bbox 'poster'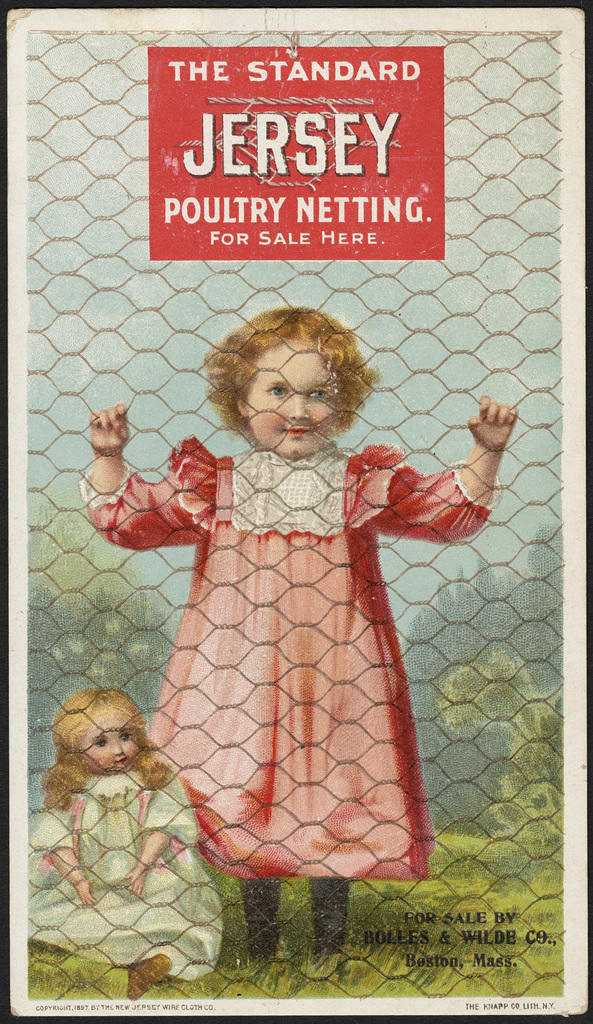
(0,0,592,1023)
